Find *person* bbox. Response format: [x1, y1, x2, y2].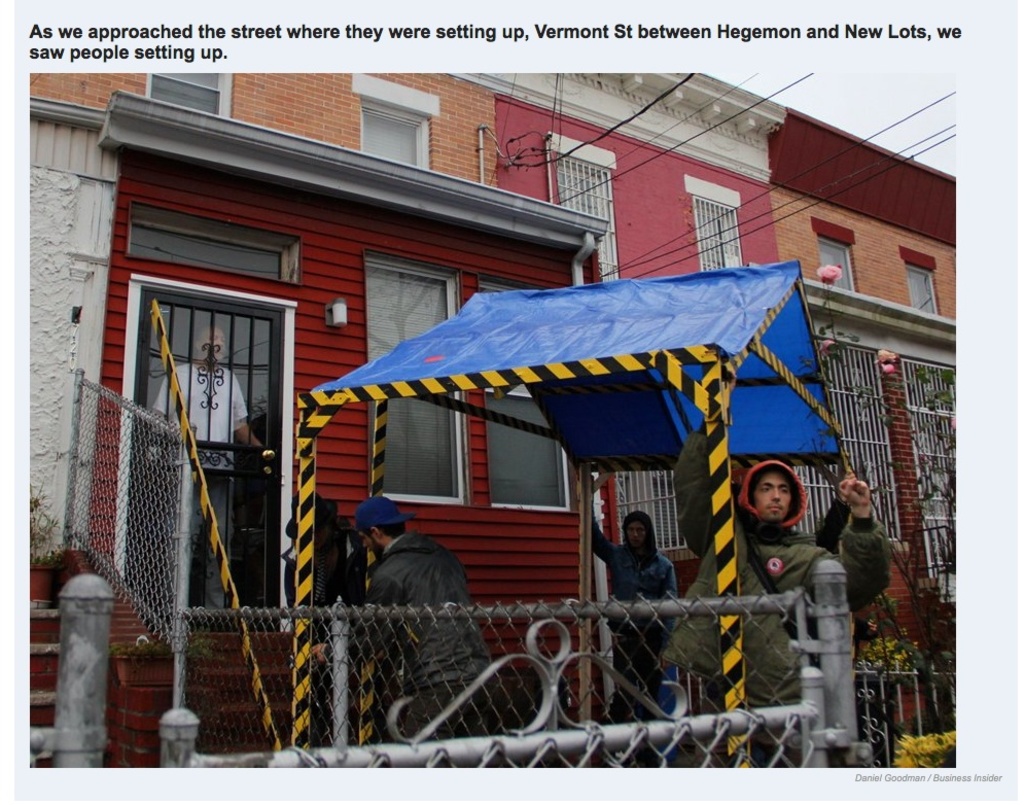
[151, 320, 266, 608].
